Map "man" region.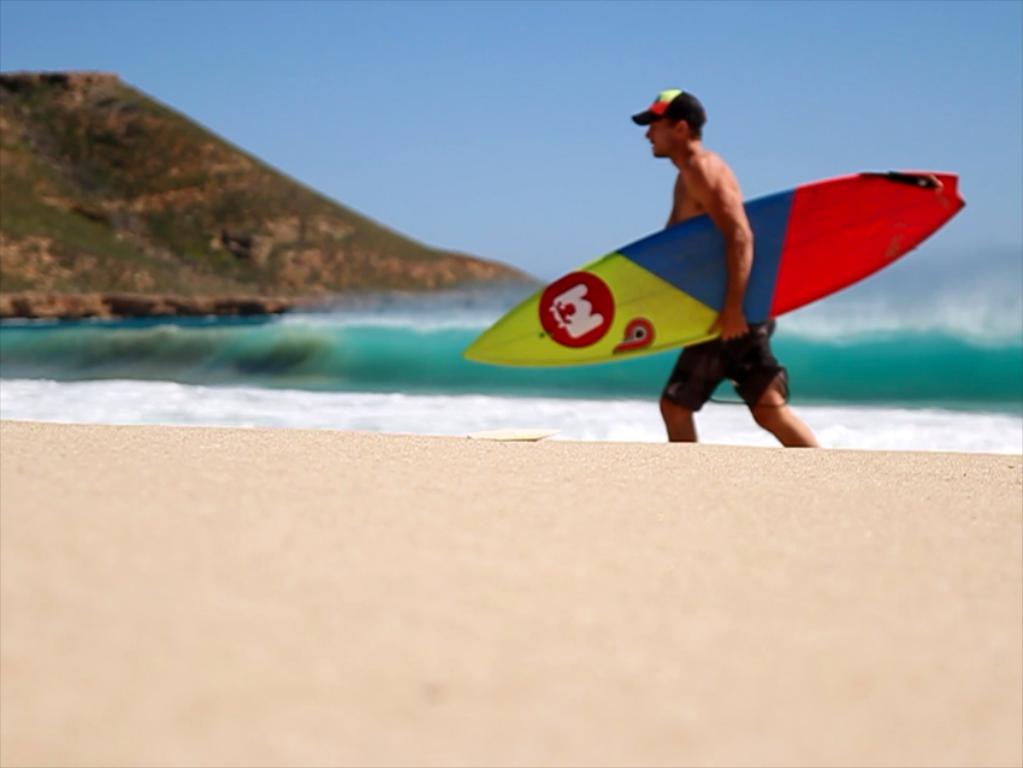
Mapped to 632 87 818 448.
